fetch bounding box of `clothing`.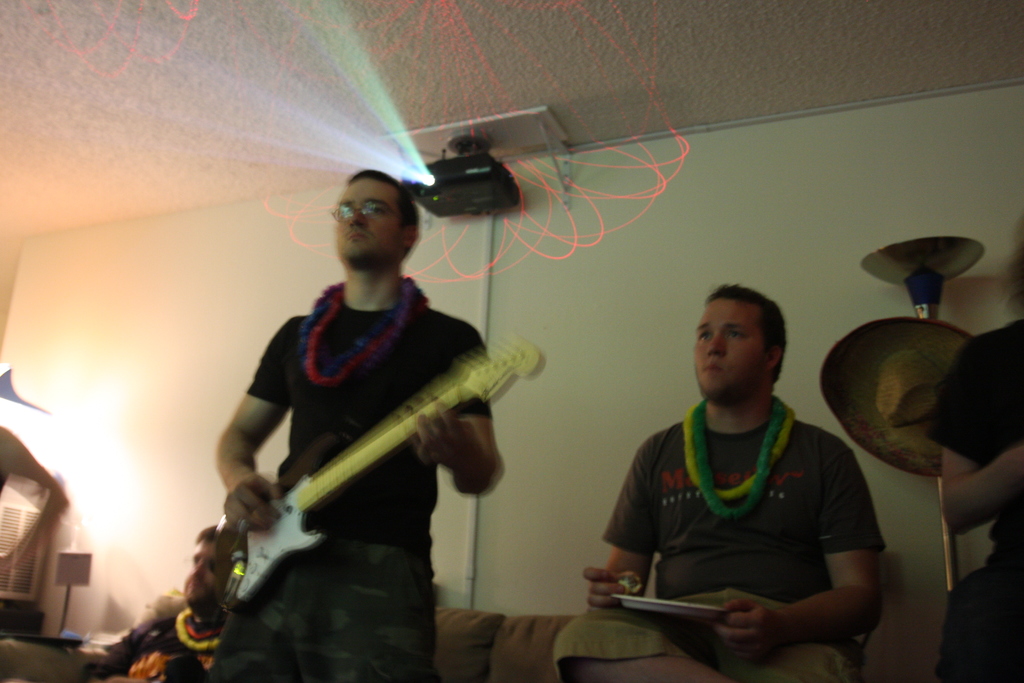
Bbox: locate(927, 324, 1023, 682).
